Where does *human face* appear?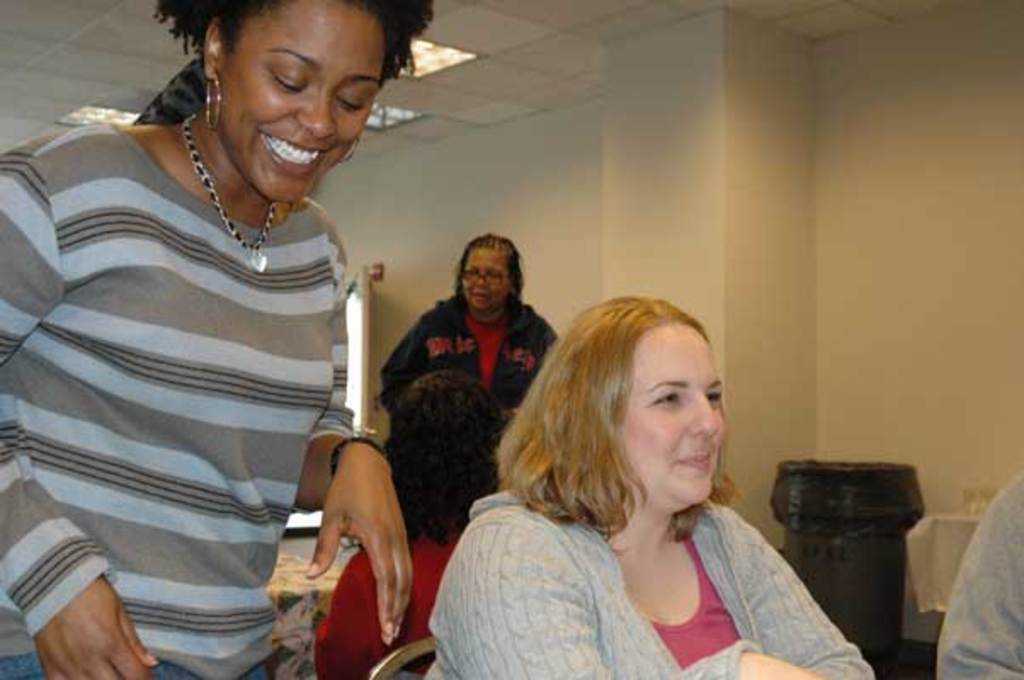
Appears at <bbox>214, 0, 384, 201</bbox>.
